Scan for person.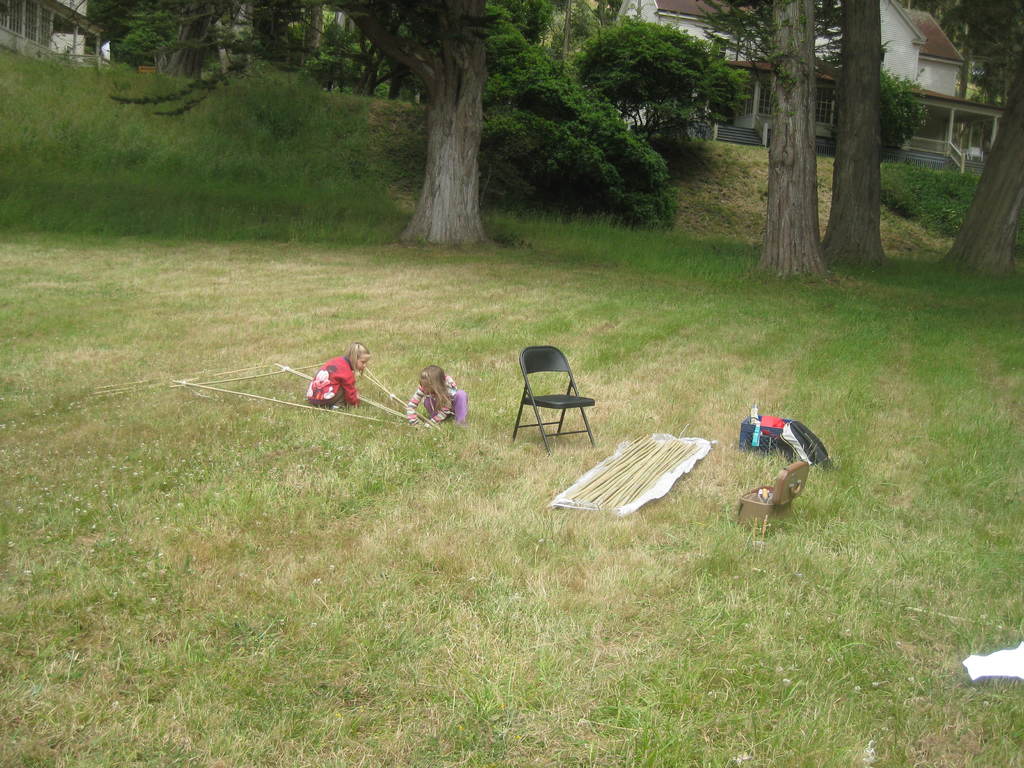
Scan result: bbox=[402, 362, 464, 422].
